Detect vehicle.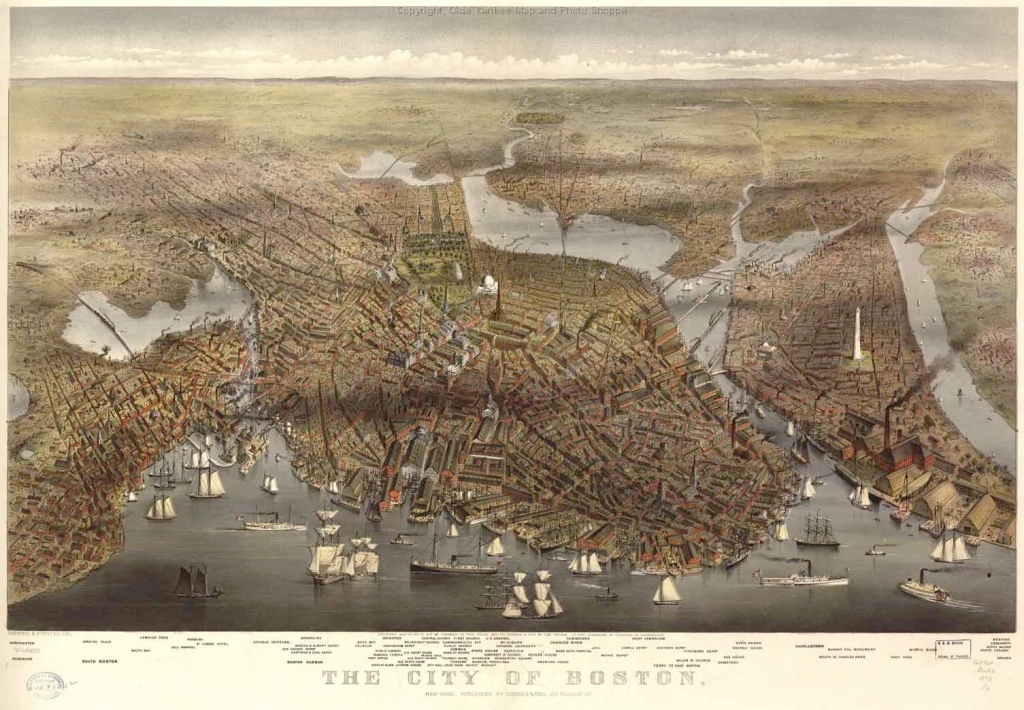
Detected at l=310, t=521, r=336, b=540.
